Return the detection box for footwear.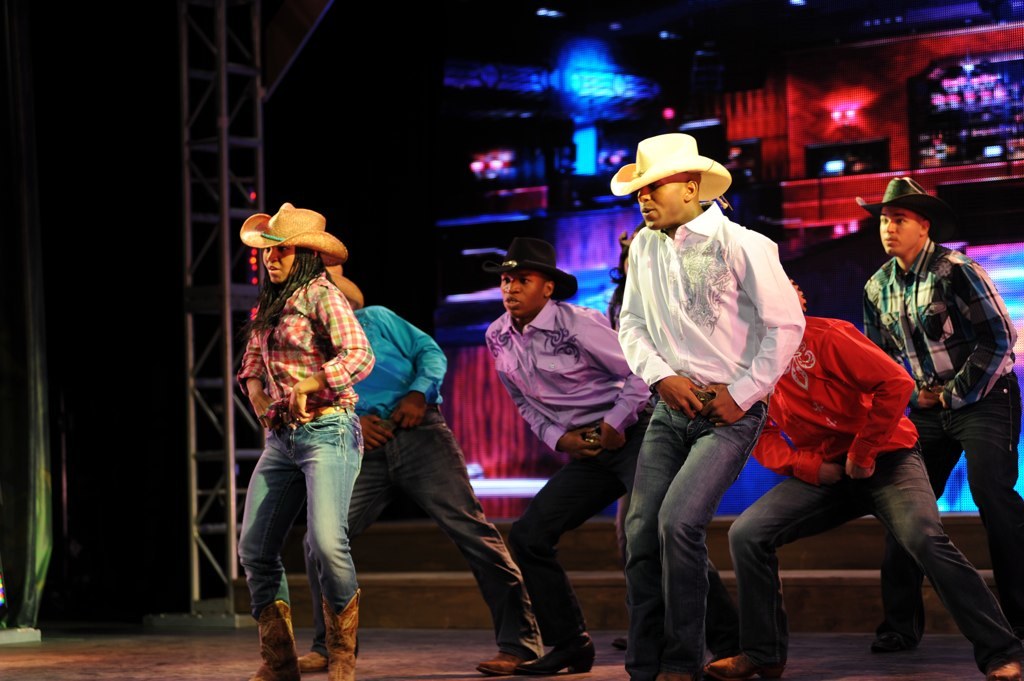
pyautogui.locateOnScreen(318, 590, 360, 680).
